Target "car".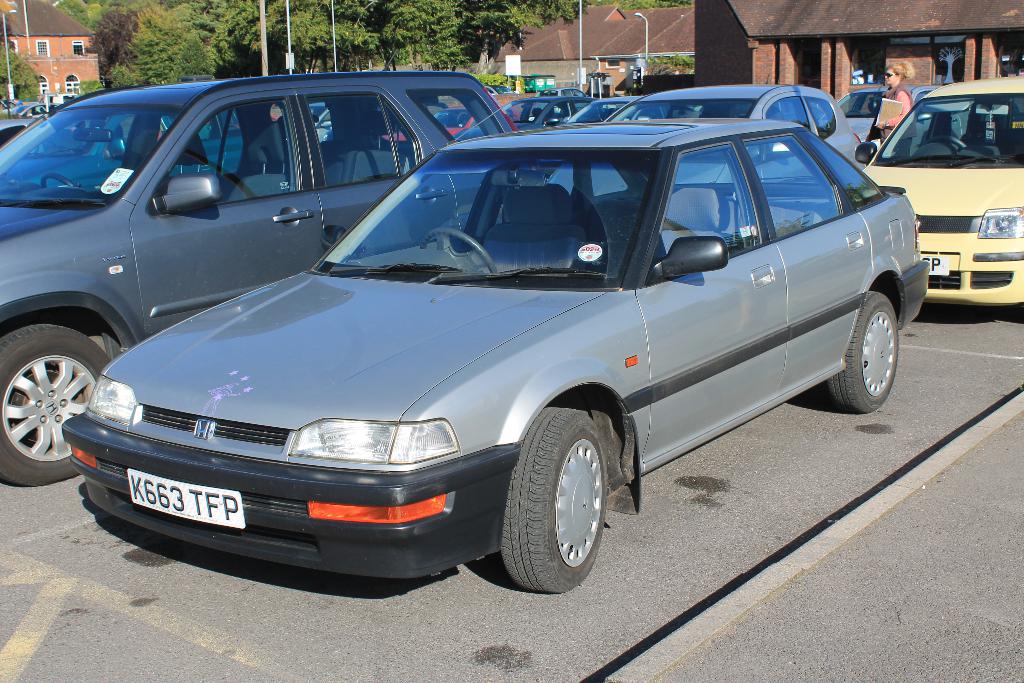
Target region: BBox(835, 84, 942, 160).
